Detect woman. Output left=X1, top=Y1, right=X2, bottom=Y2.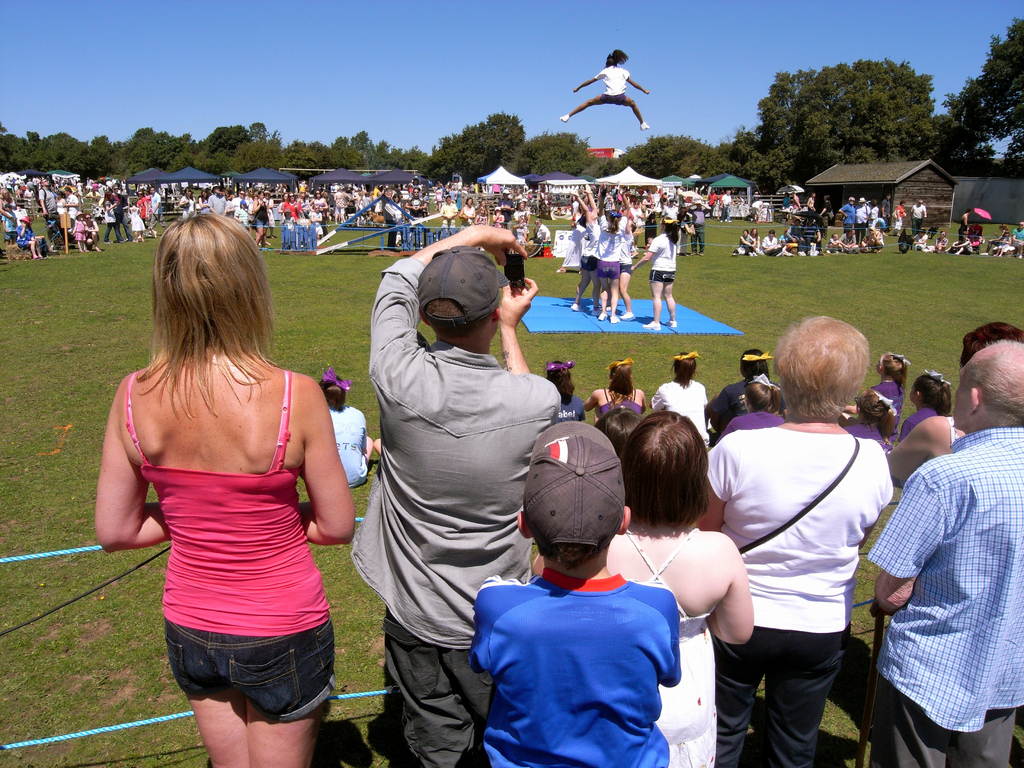
left=180, top=185, right=197, bottom=220.
